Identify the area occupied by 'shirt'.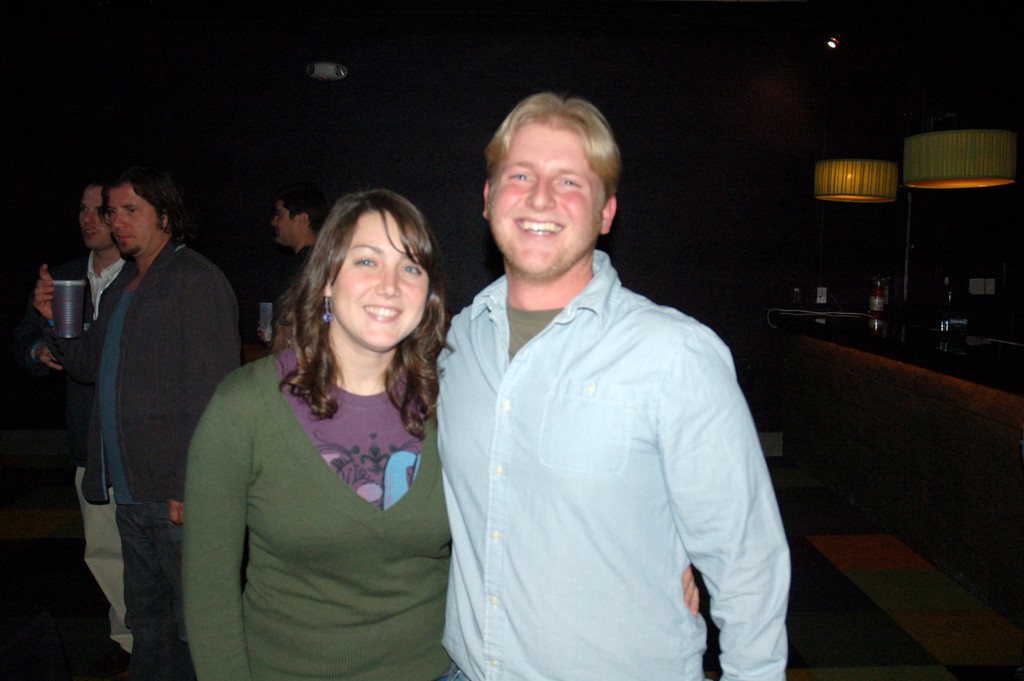
Area: {"left": 86, "top": 250, "right": 128, "bottom": 320}.
